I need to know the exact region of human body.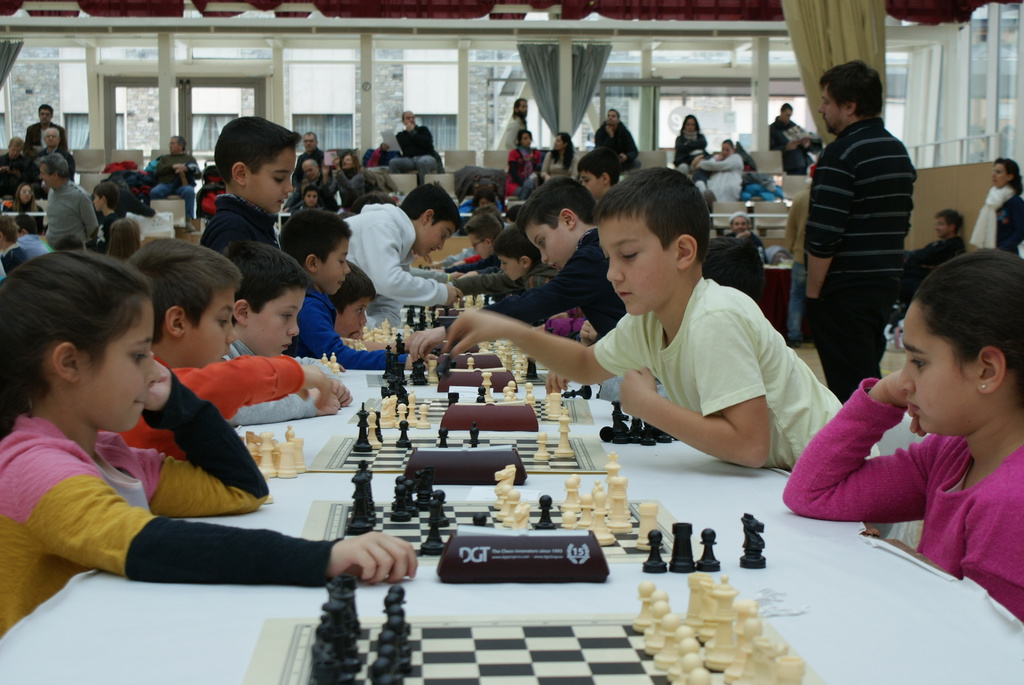
Region: <bbox>765, 117, 825, 176</bbox>.
